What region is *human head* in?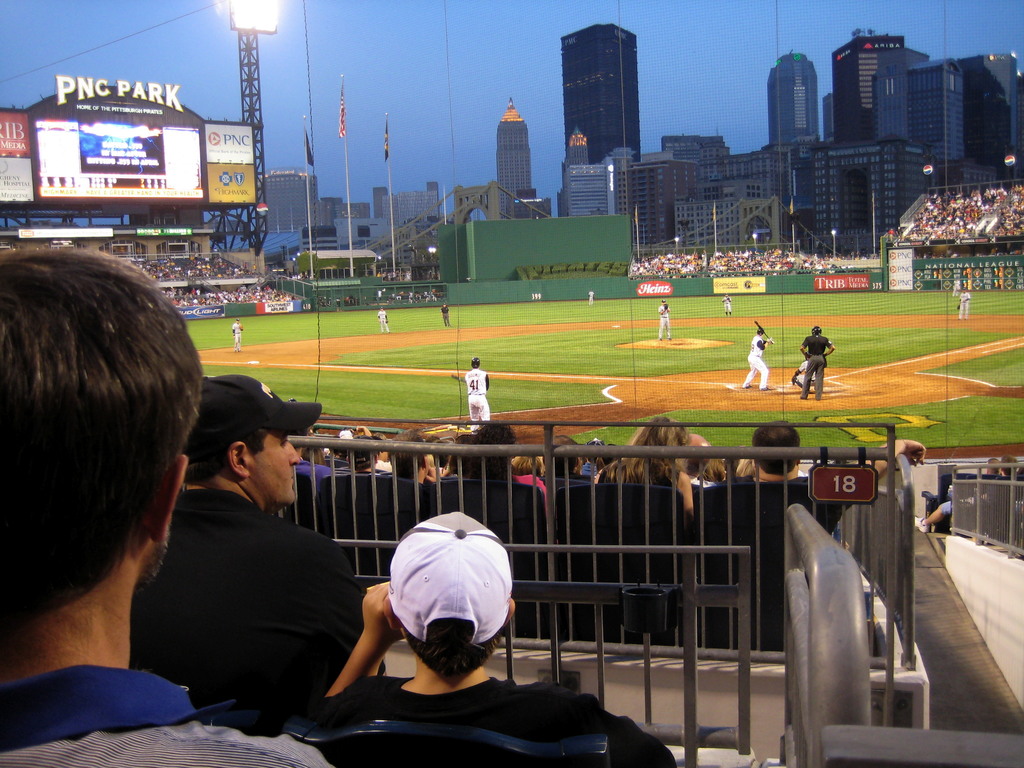
box=[3, 208, 207, 672].
